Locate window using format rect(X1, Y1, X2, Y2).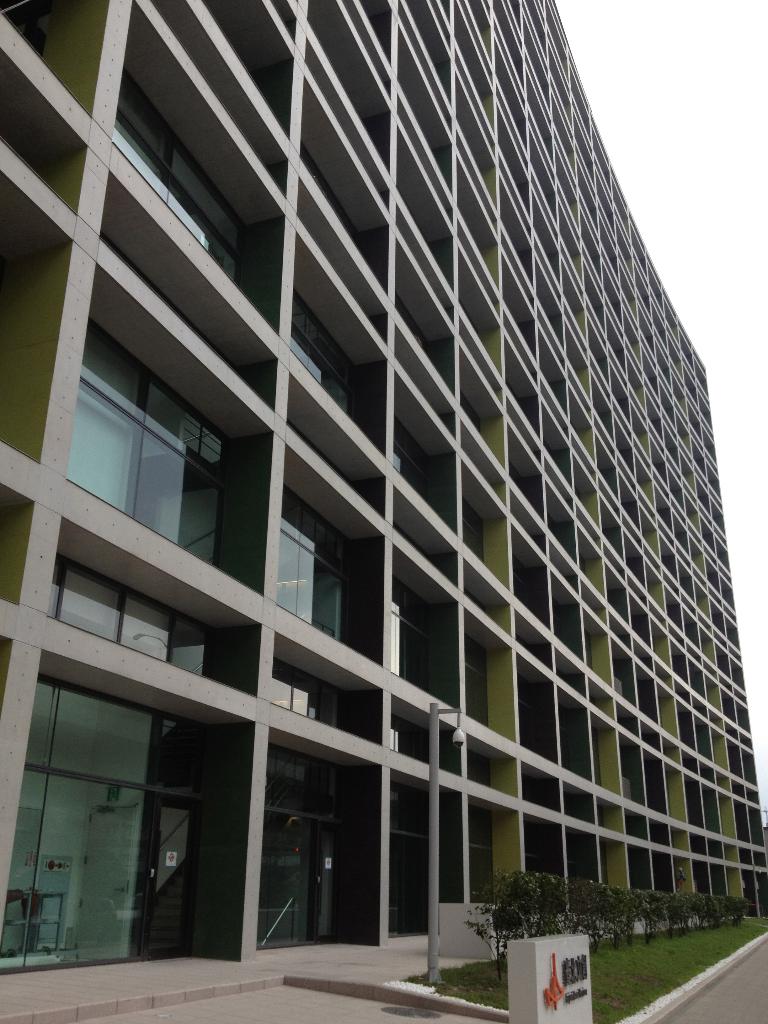
rect(65, 316, 226, 573).
